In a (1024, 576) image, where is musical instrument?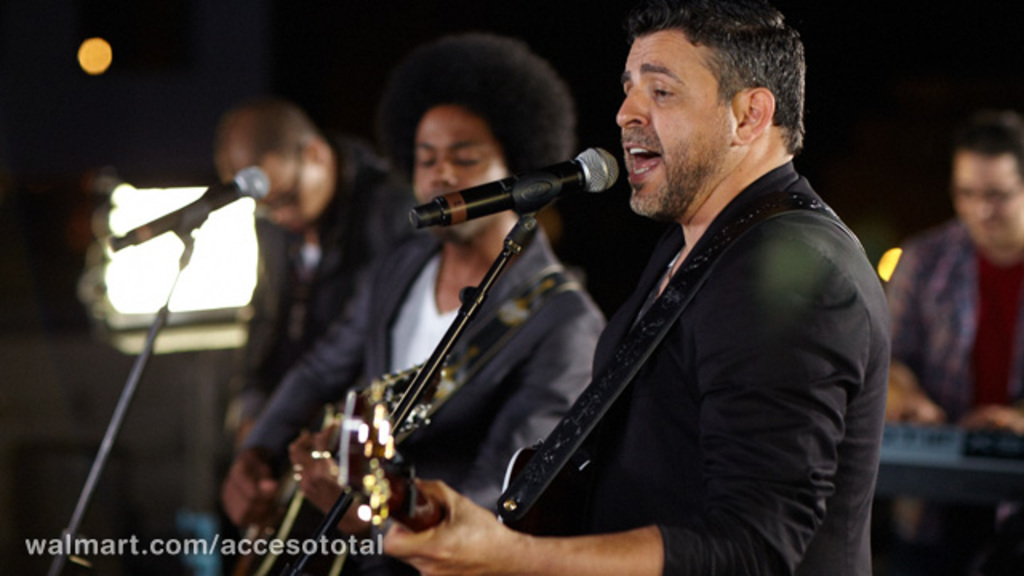
box(347, 410, 522, 574).
